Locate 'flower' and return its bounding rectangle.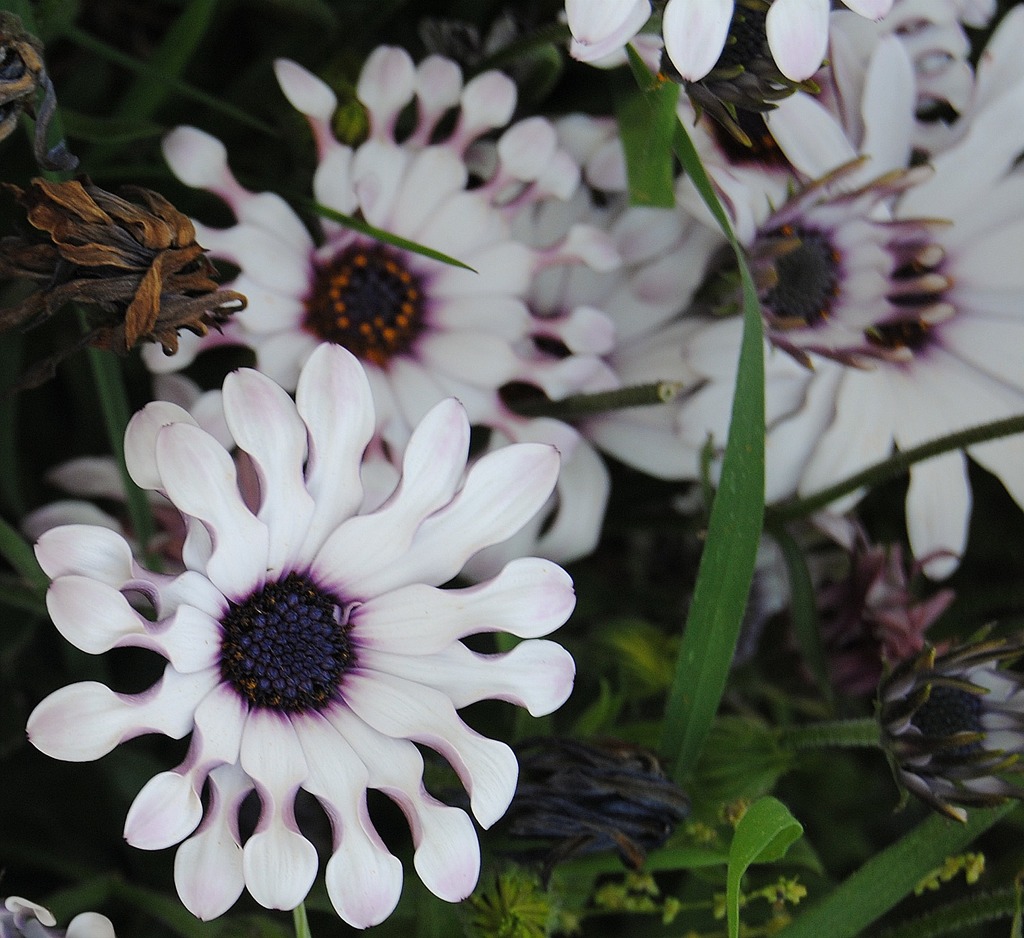
564 0 901 82.
